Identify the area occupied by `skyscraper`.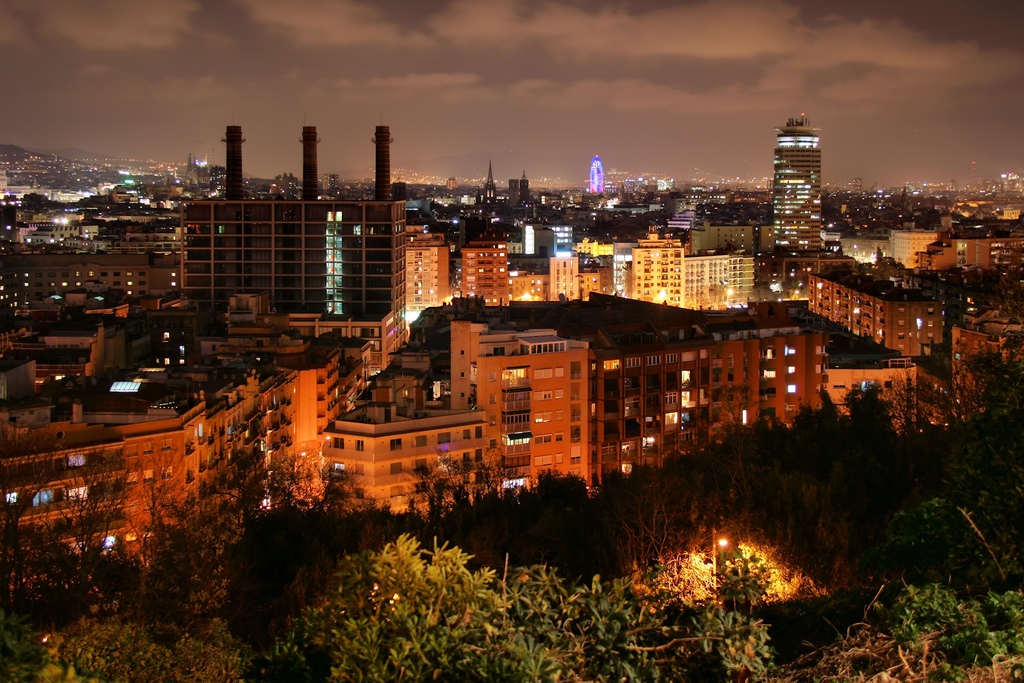
Area: 767, 110, 824, 256.
